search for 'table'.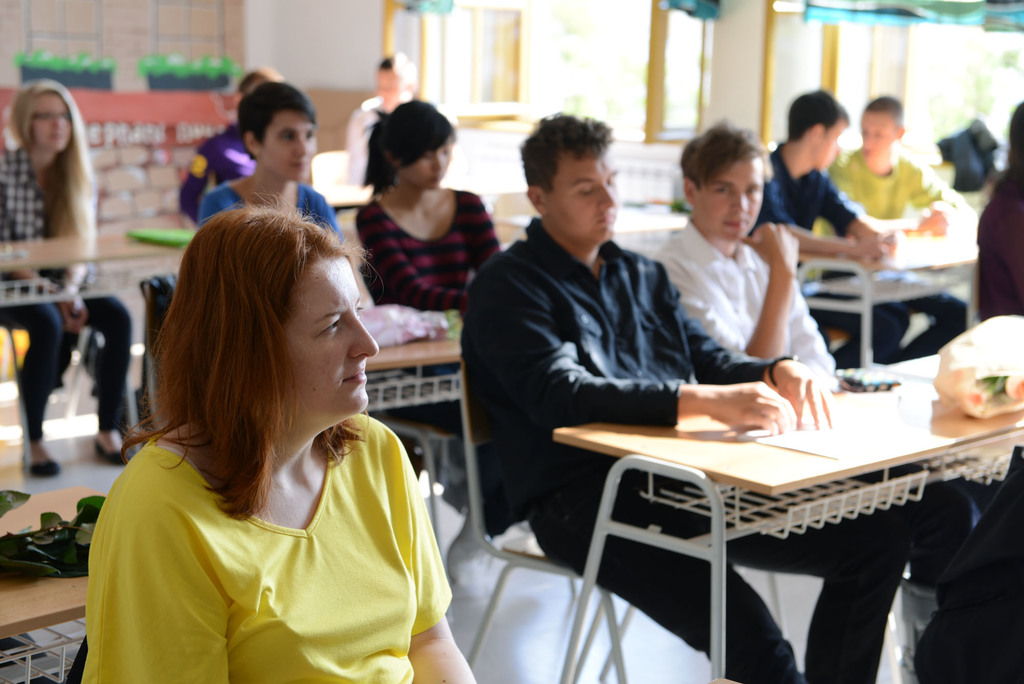
Found at pyautogui.locateOnScreen(518, 366, 996, 656).
